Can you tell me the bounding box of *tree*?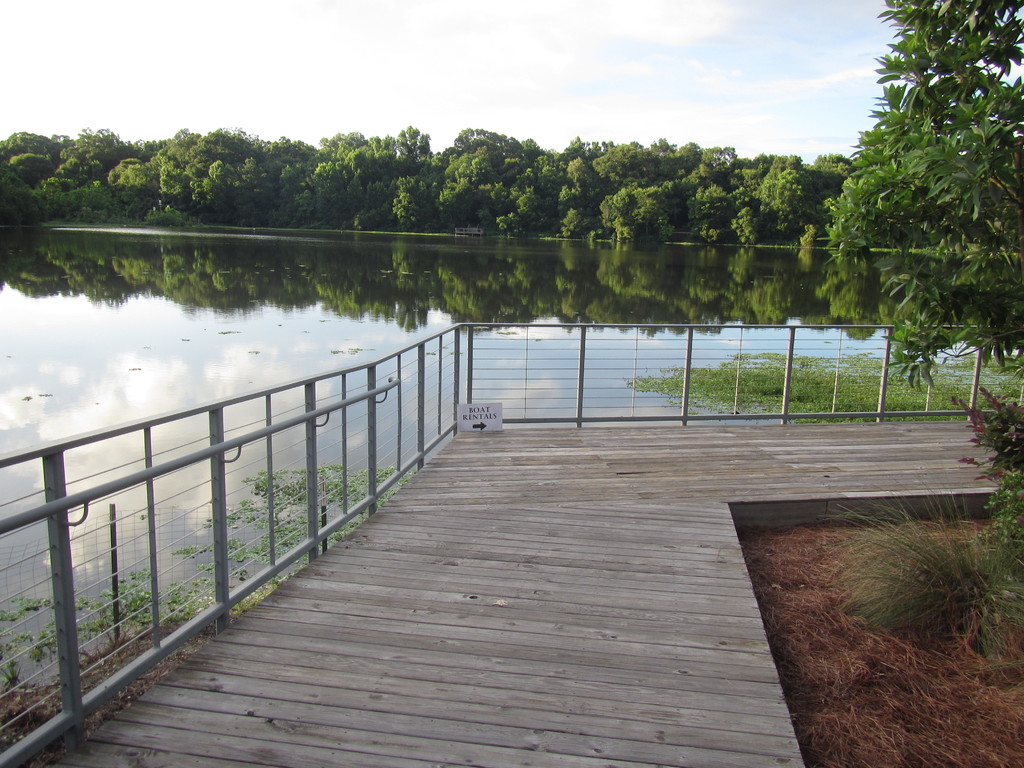
bbox=[265, 159, 317, 225].
